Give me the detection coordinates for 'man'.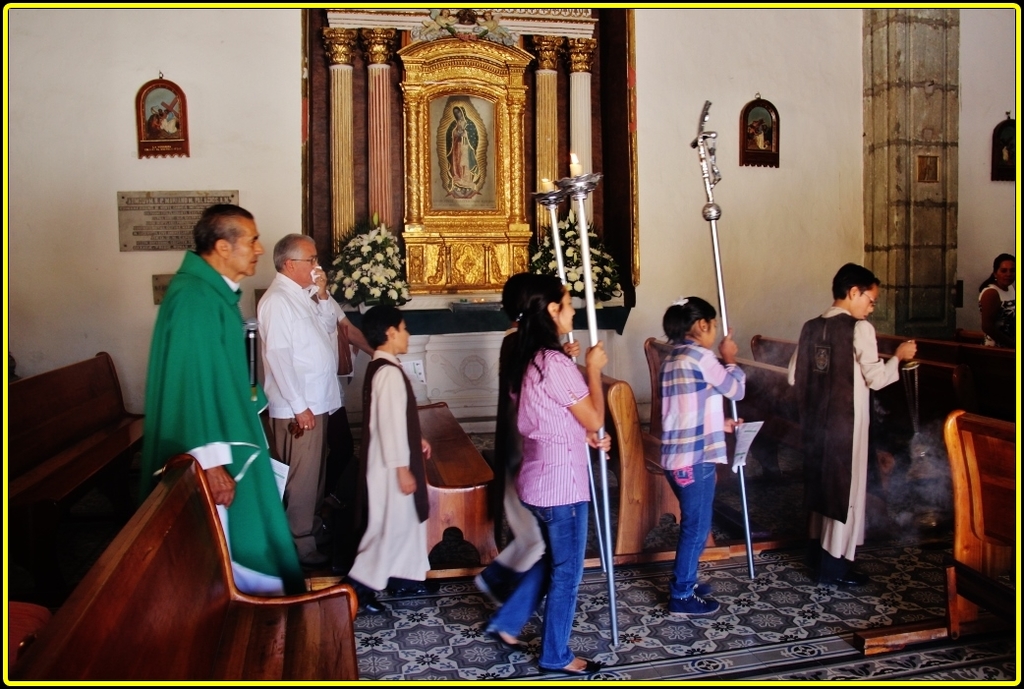
[left=242, top=214, right=337, bottom=540].
